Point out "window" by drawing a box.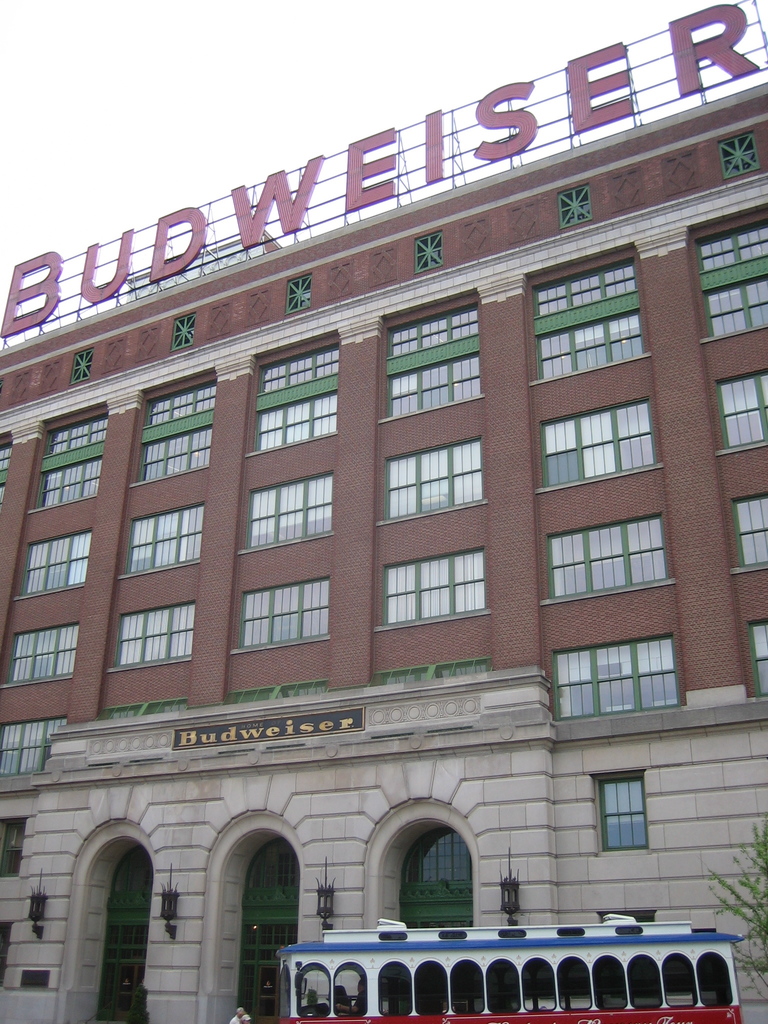
x1=18 y1=406 x2=112 y2=511.
